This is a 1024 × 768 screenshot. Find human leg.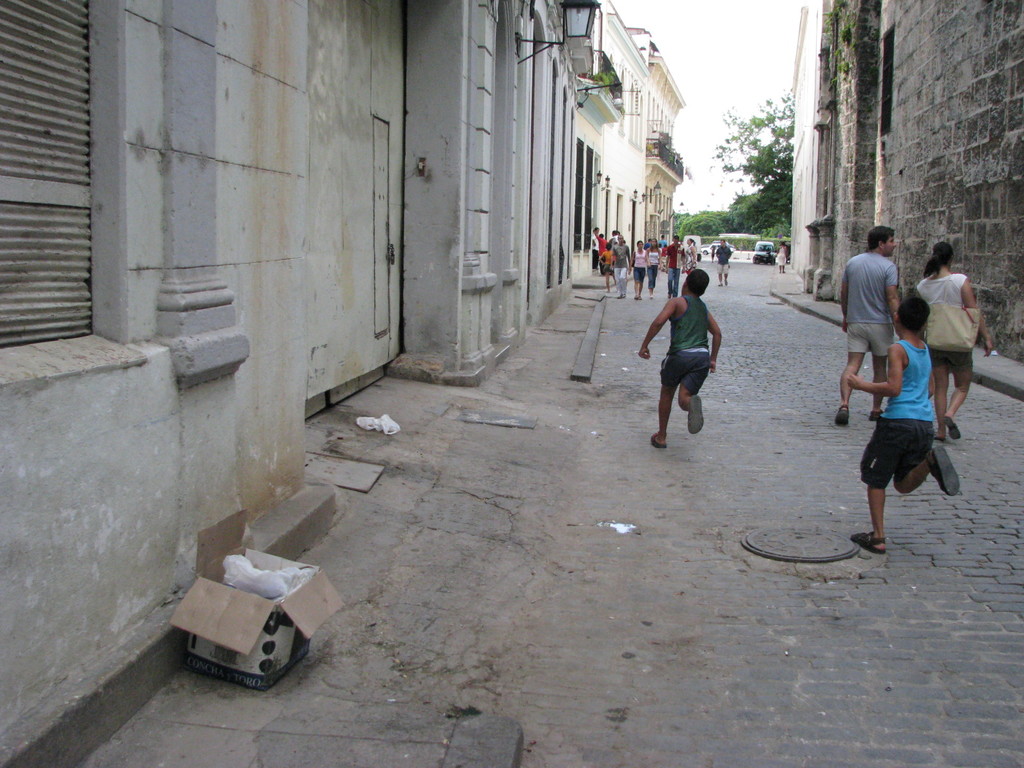
Bounding box: bbox=(651, 351, 682, 450).
